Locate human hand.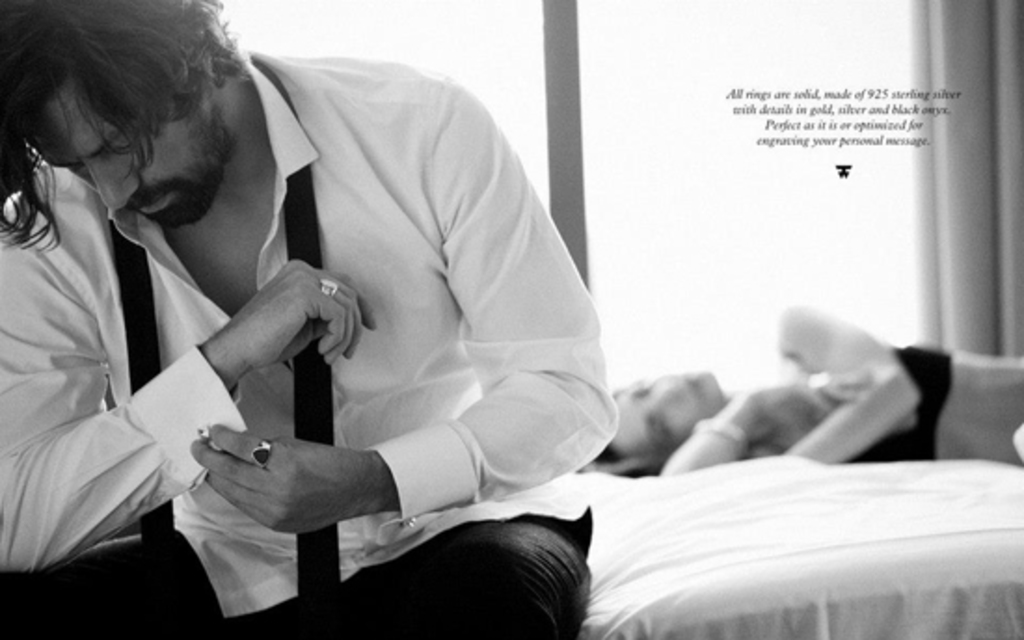
Bounding box: [left=741, top=443, right=788, bottom=461].
